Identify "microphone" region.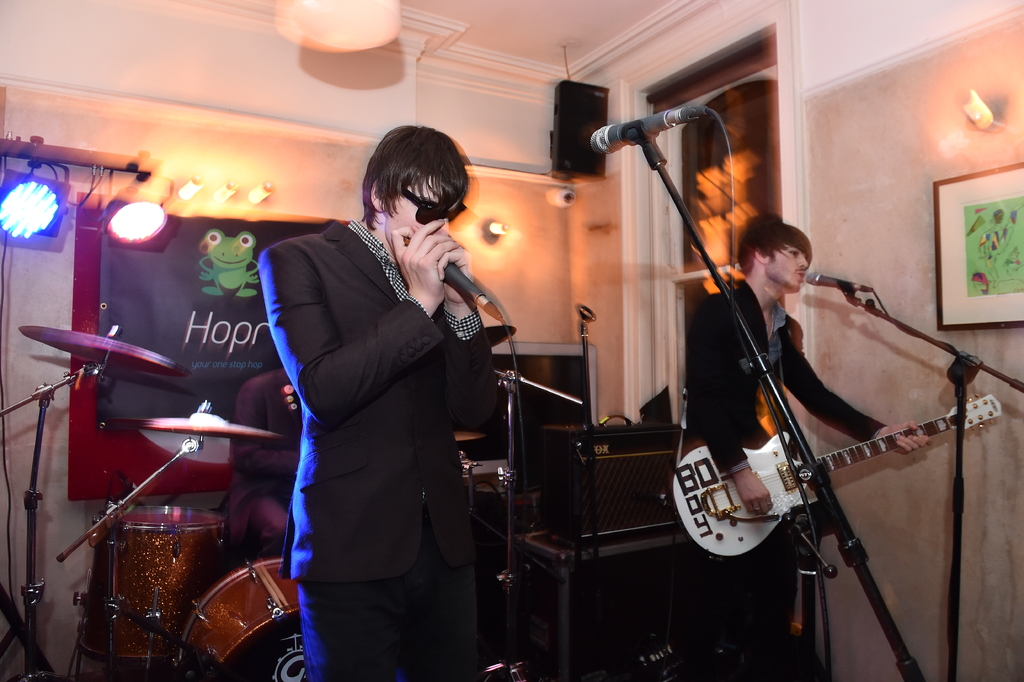
Region: <box>435,253,504,324</box>.
